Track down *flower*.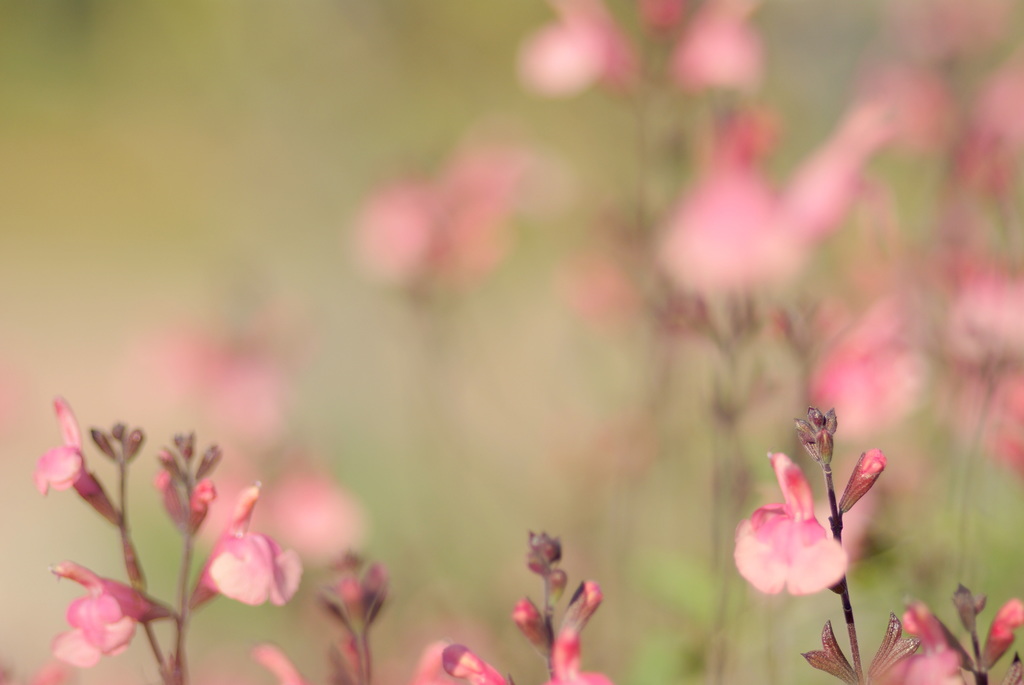
Tracked to region(198, 481, 301, 608).
